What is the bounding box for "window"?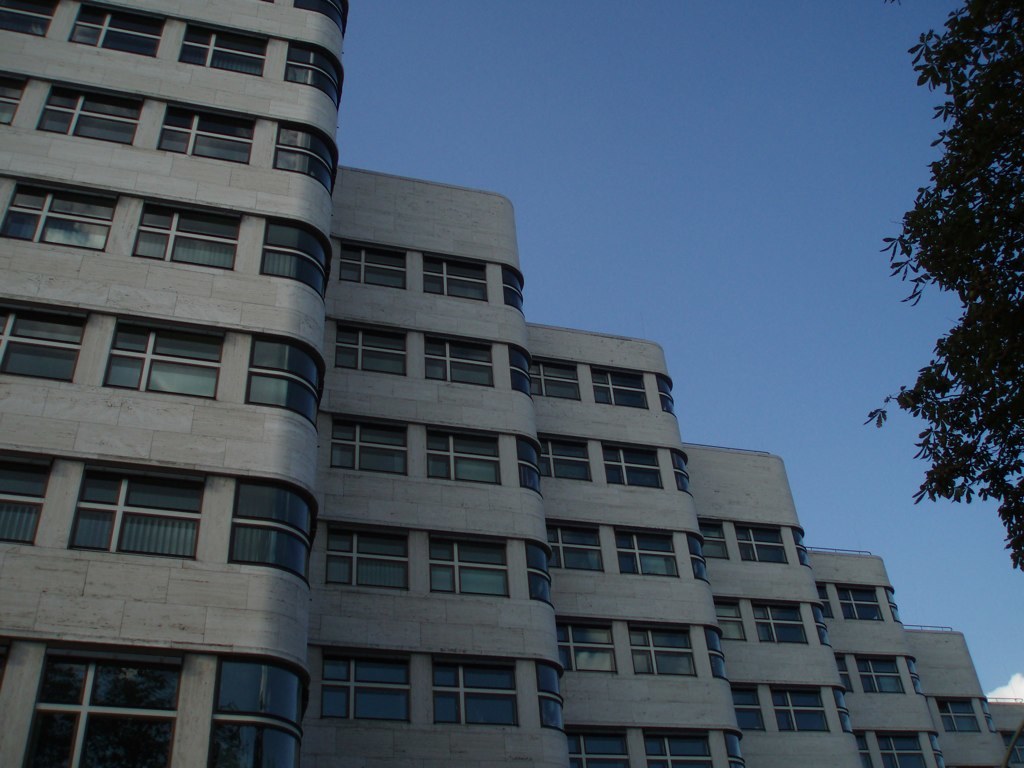
(815, 601, 829, 657).
